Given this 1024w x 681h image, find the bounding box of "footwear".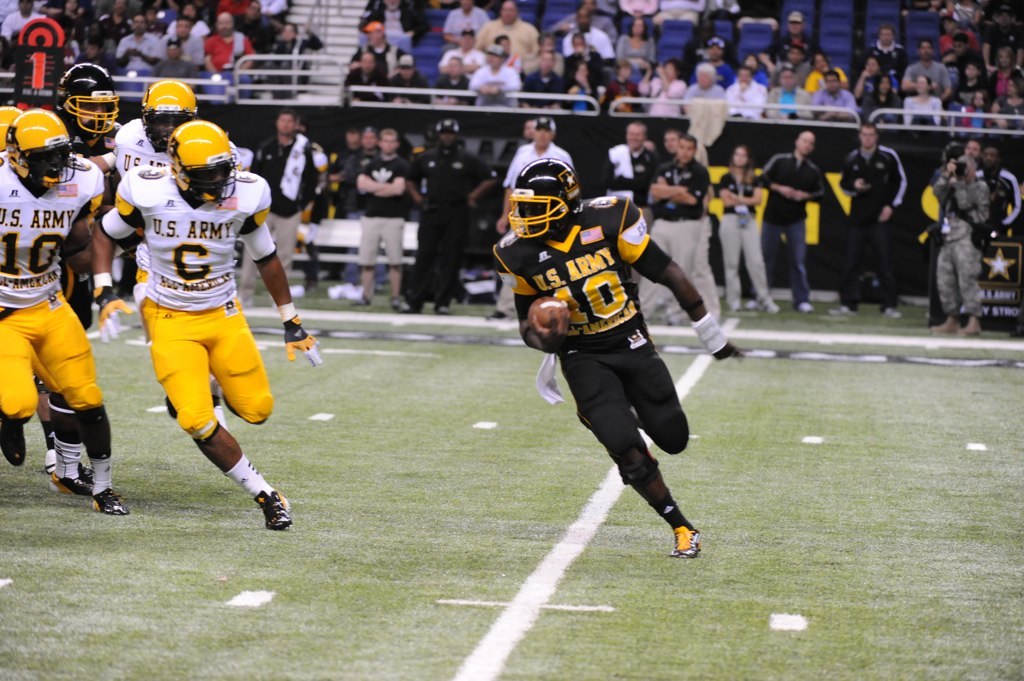
locate(52, 468, 99, 499).
